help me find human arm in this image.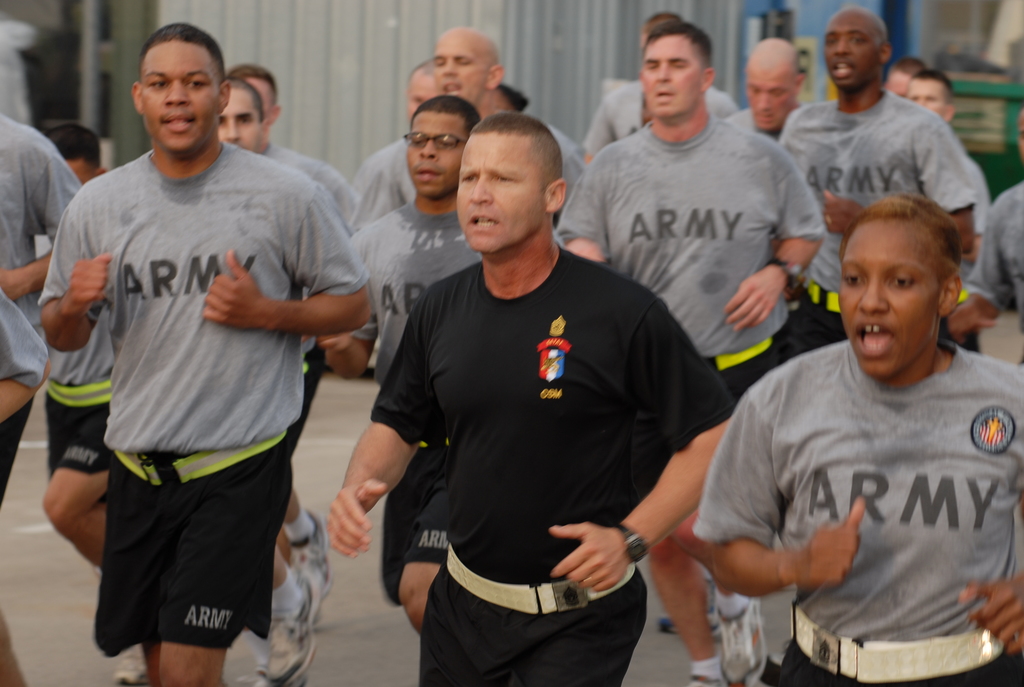
Found it: crop(950, 190, 1008, 342).
